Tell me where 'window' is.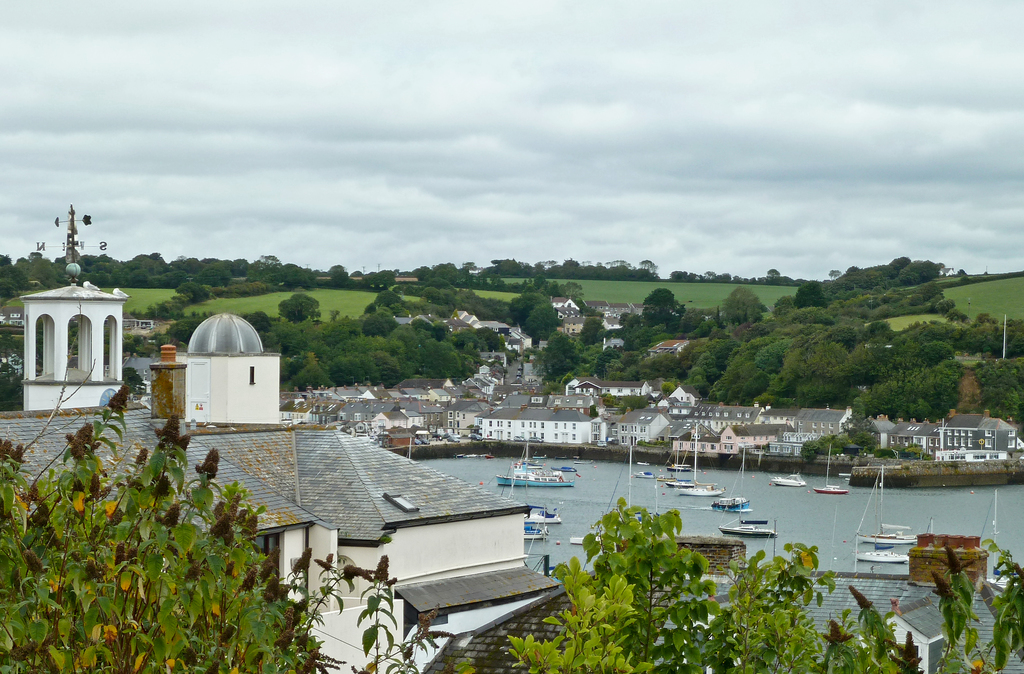
'window' is at Rect(530, 396, 540, 403).
